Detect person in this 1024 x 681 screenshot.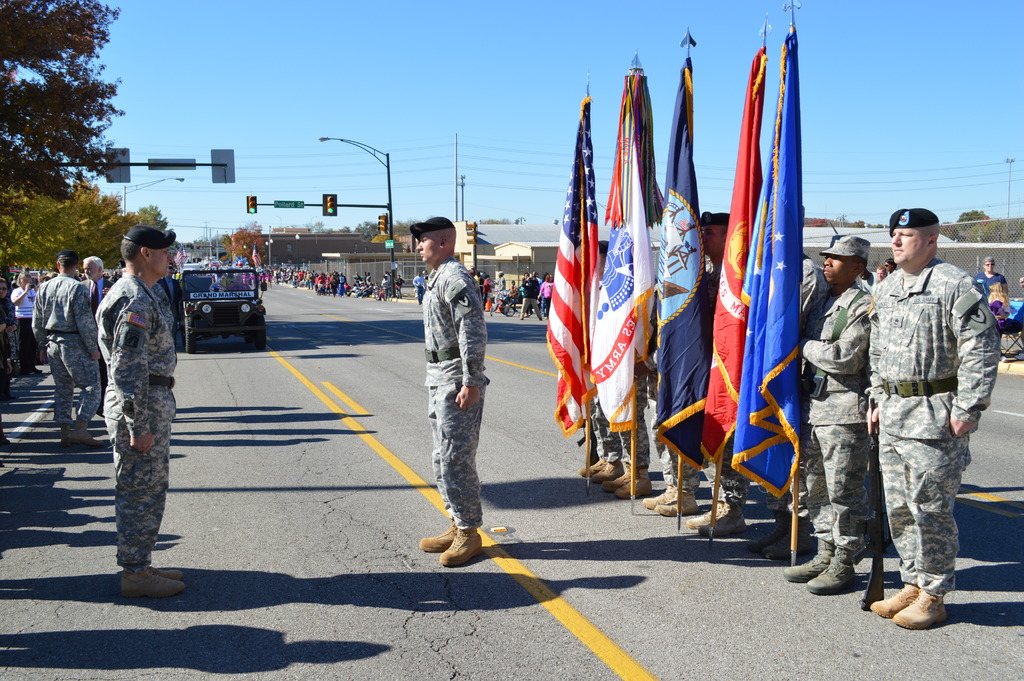
Detection: crop(418, 213, 492, 573).
